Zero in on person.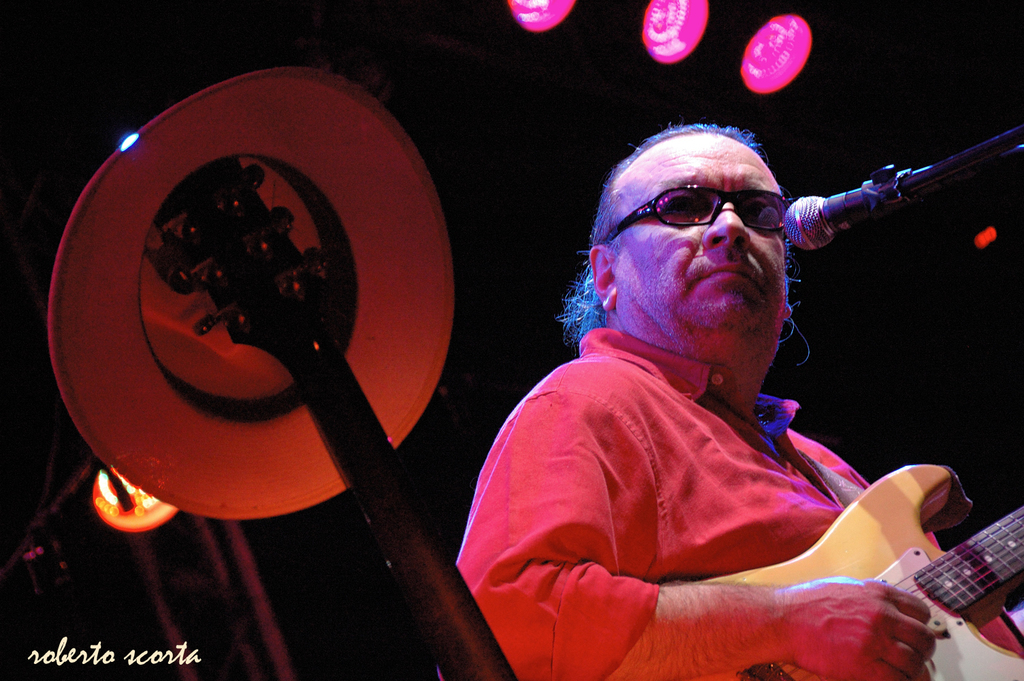
Zeroed in: bbox=[444, 93, 965, 663].
